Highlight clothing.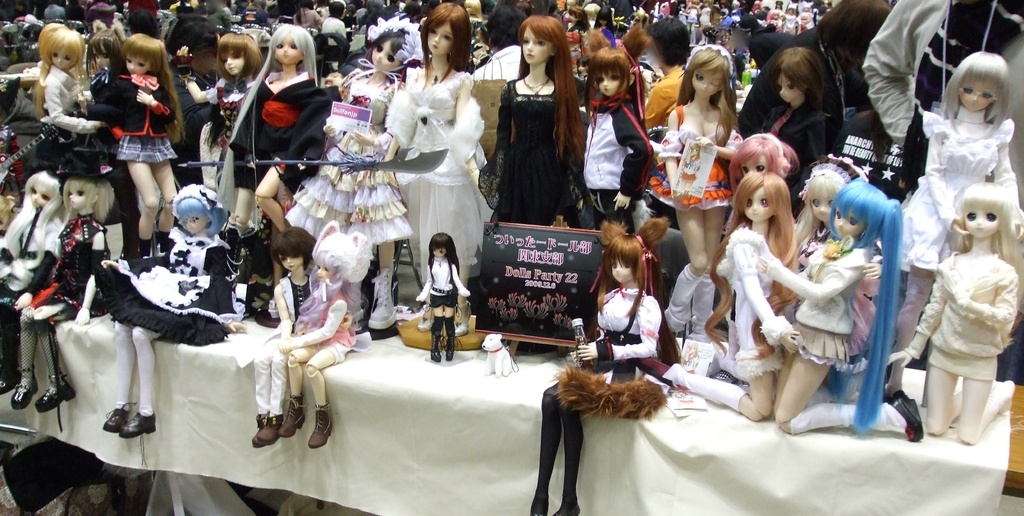
Highlighted region: [499, 72, 605, 233].
